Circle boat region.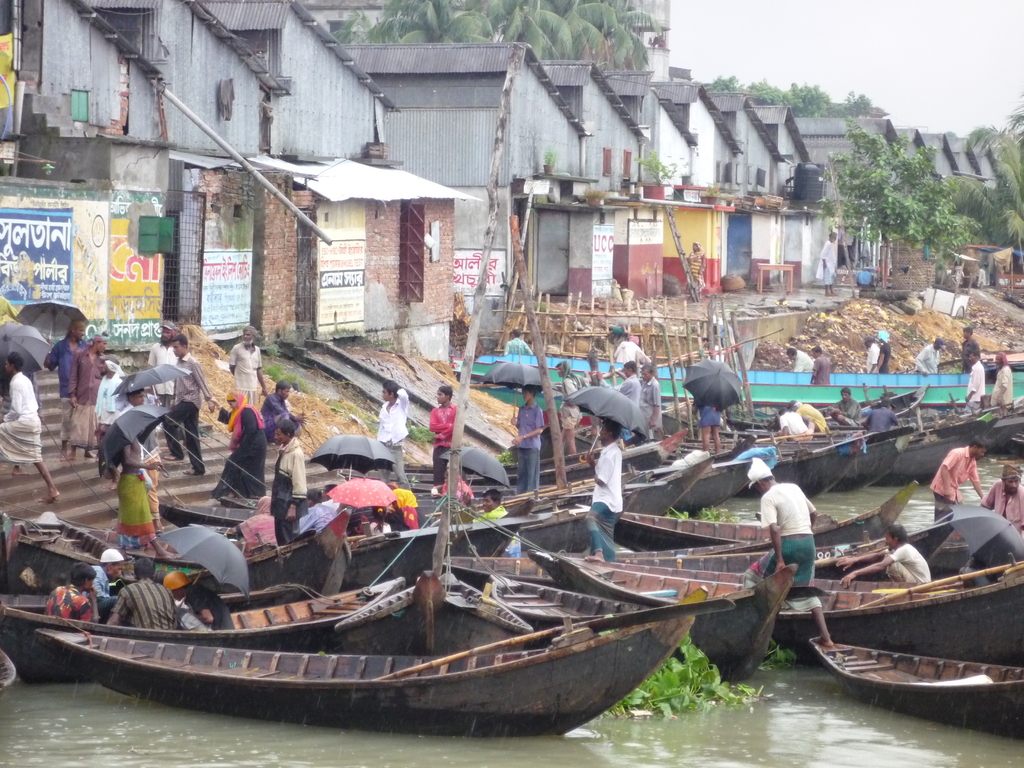
Region: x1=0 y1=516 x2=131 y2=604.
